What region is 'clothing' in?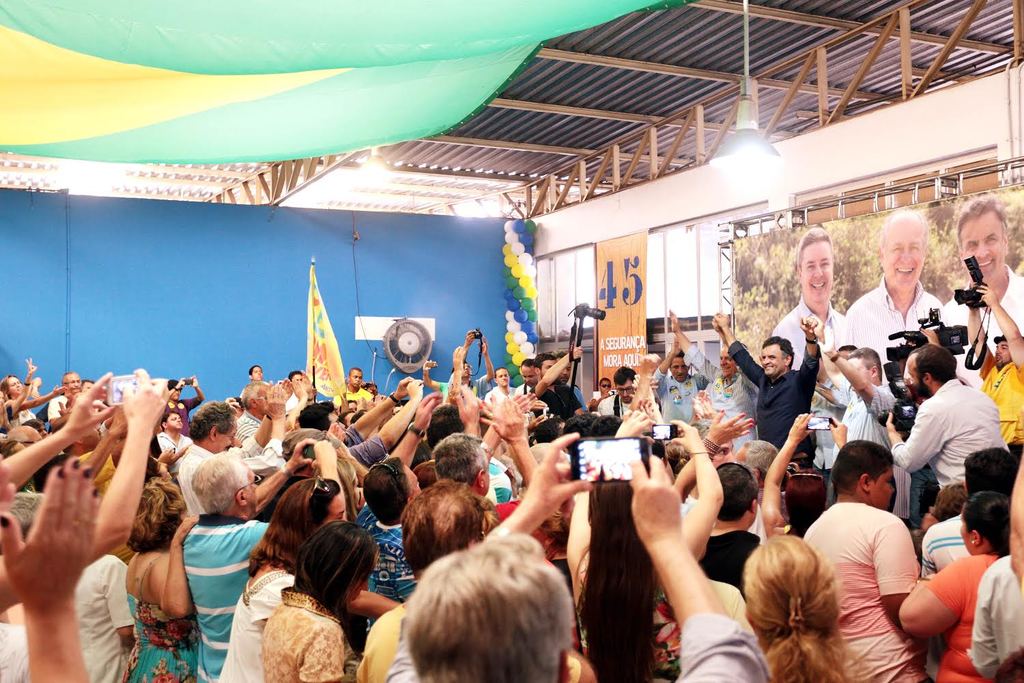
rect(940, 266, 1023, 359).
